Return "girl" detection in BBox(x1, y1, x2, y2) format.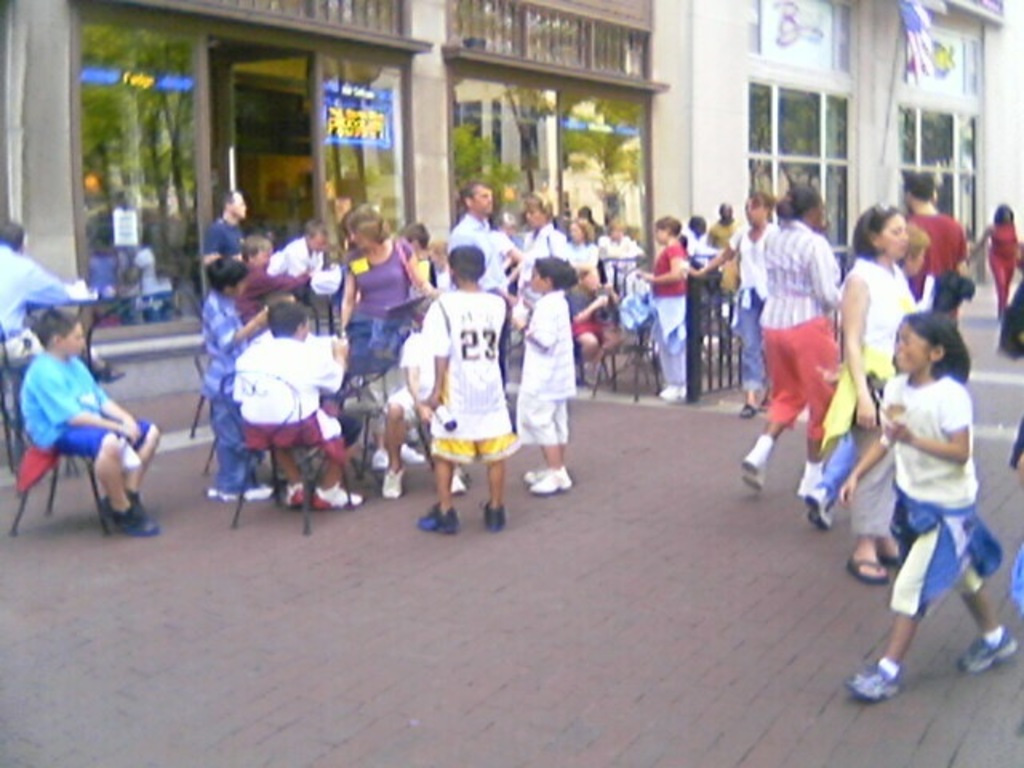
BBox(837, 317, 1018, 706).
